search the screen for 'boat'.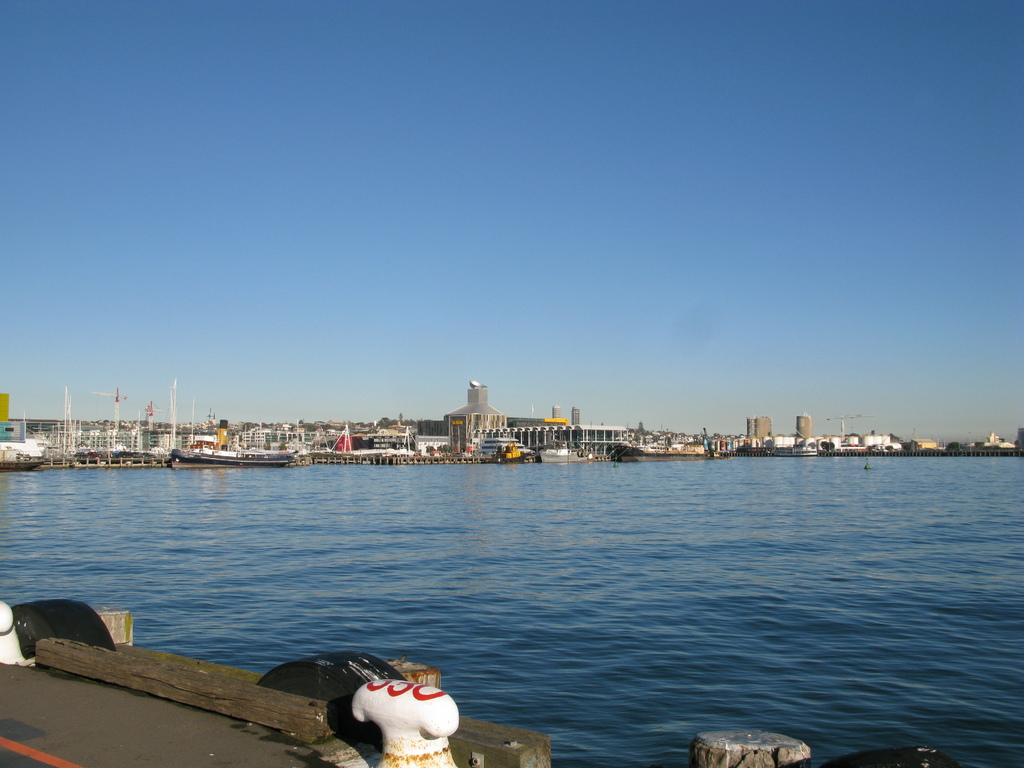
Found at l=170, t=446, r=298, b=470.
